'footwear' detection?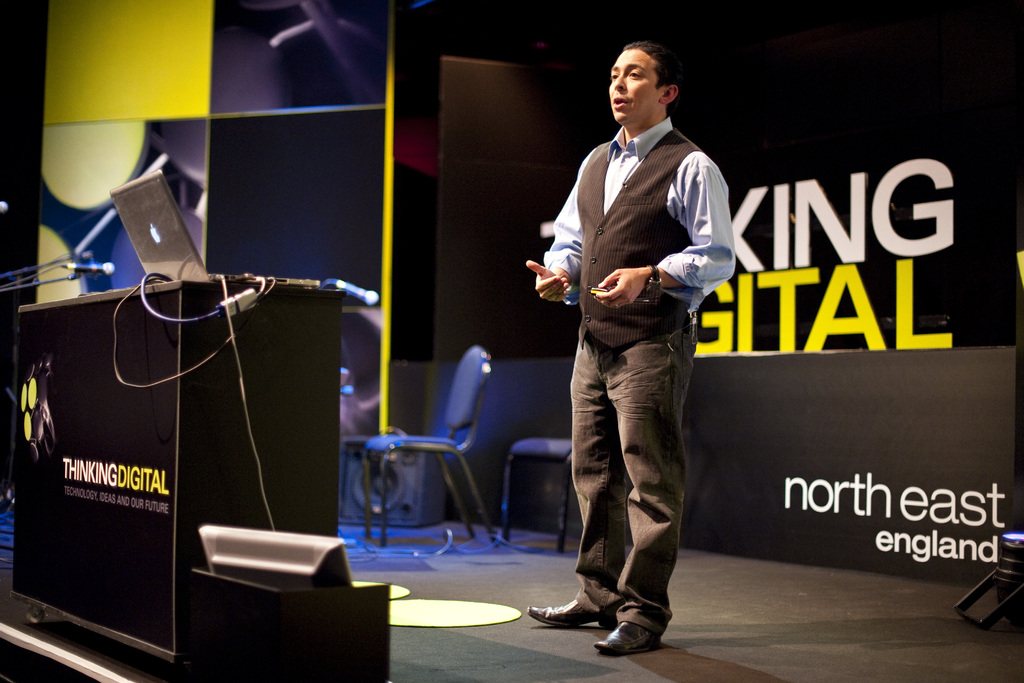
Rect(524, 594, 620, 630)
